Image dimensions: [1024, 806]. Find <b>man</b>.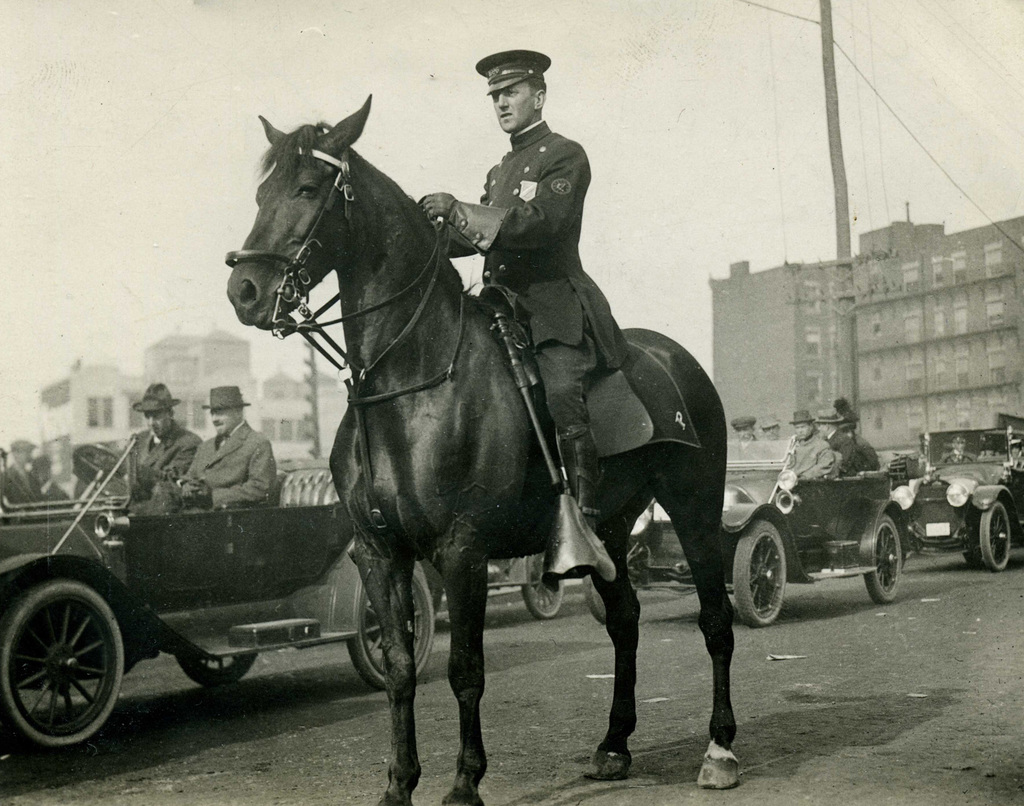
[left=729, top=410, right=755, bottom=442].
